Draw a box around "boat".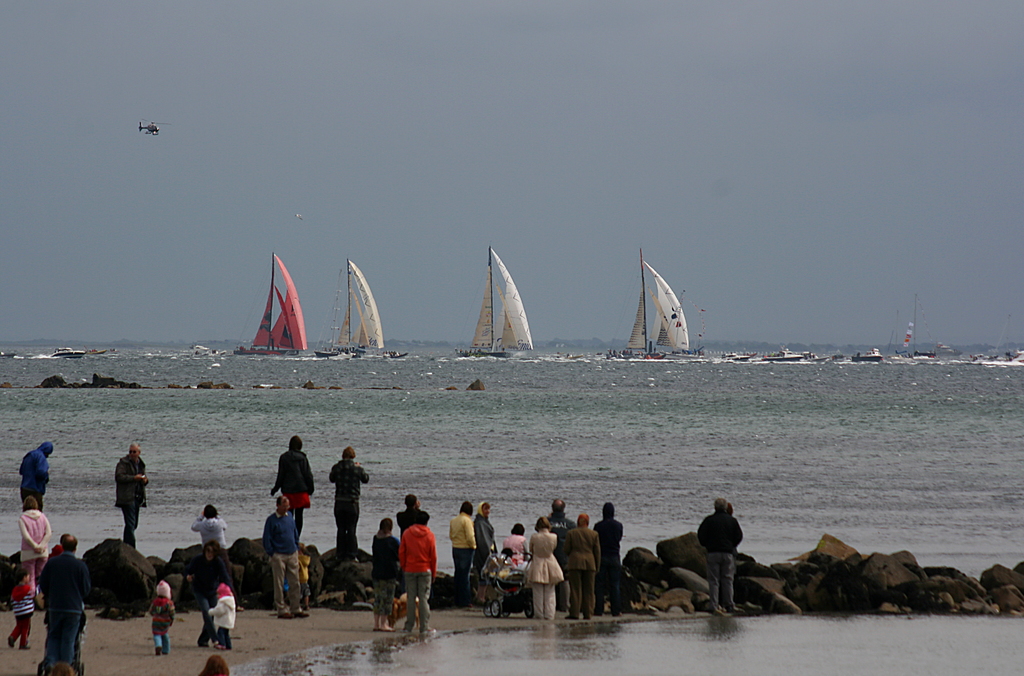
458, 245, 541, 372.
